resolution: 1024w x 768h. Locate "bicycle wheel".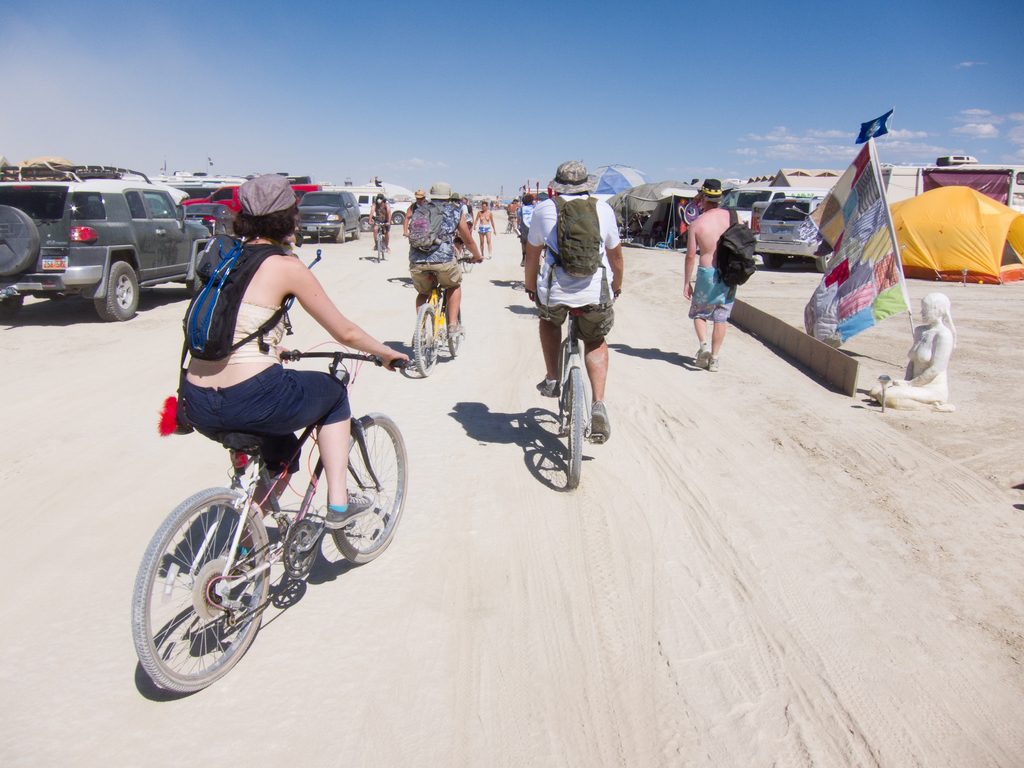
locate(461, 248, 472, 275).
